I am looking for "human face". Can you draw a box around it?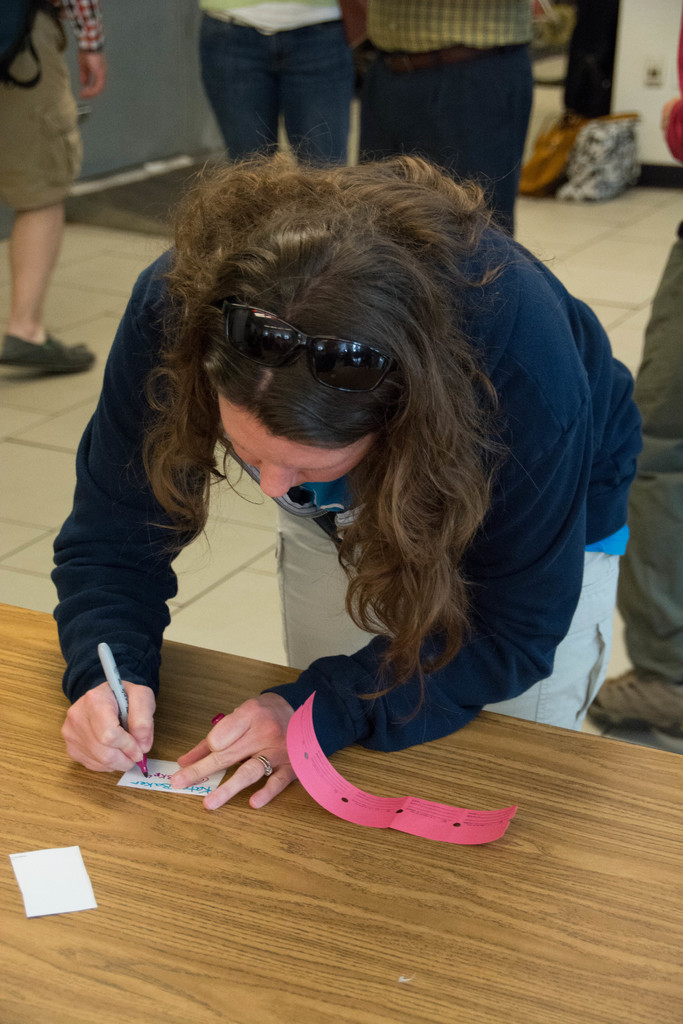
Sure, the bounding box is [217, 392, 372, 499].
